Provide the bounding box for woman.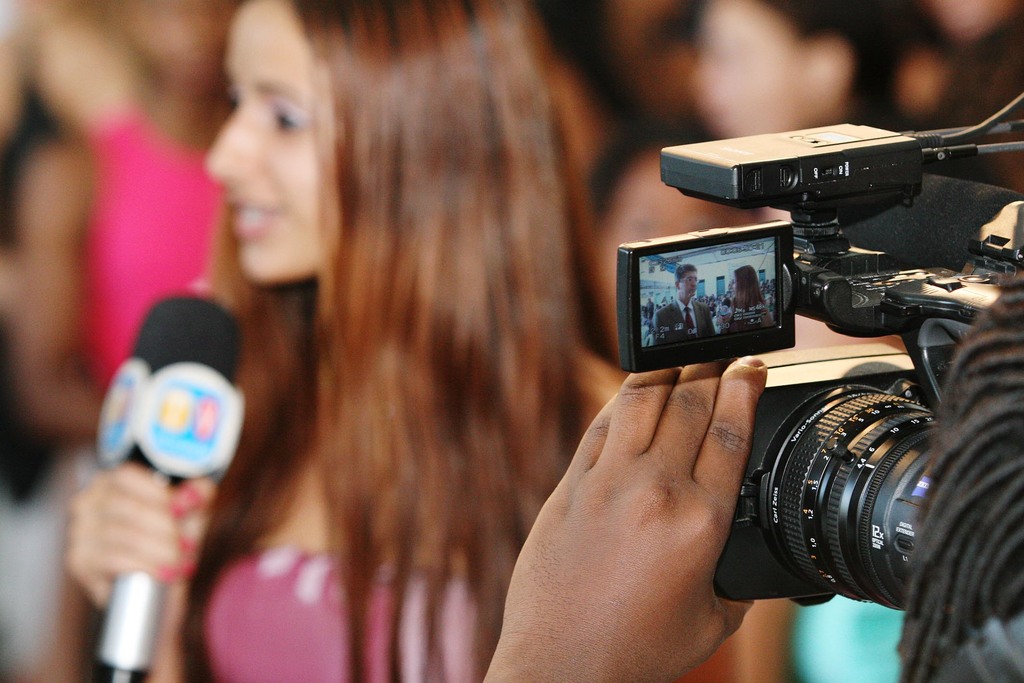
(left=81, top=8, right=675, bottom=671).
